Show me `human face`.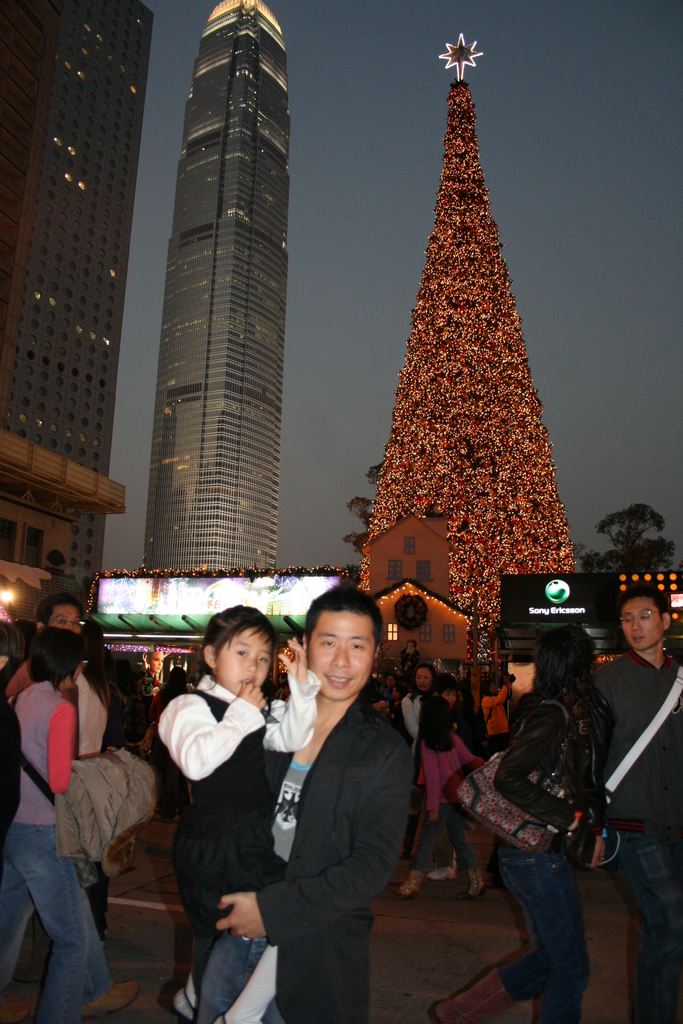
`human face` is here: region(620, 601, 662, 648).
